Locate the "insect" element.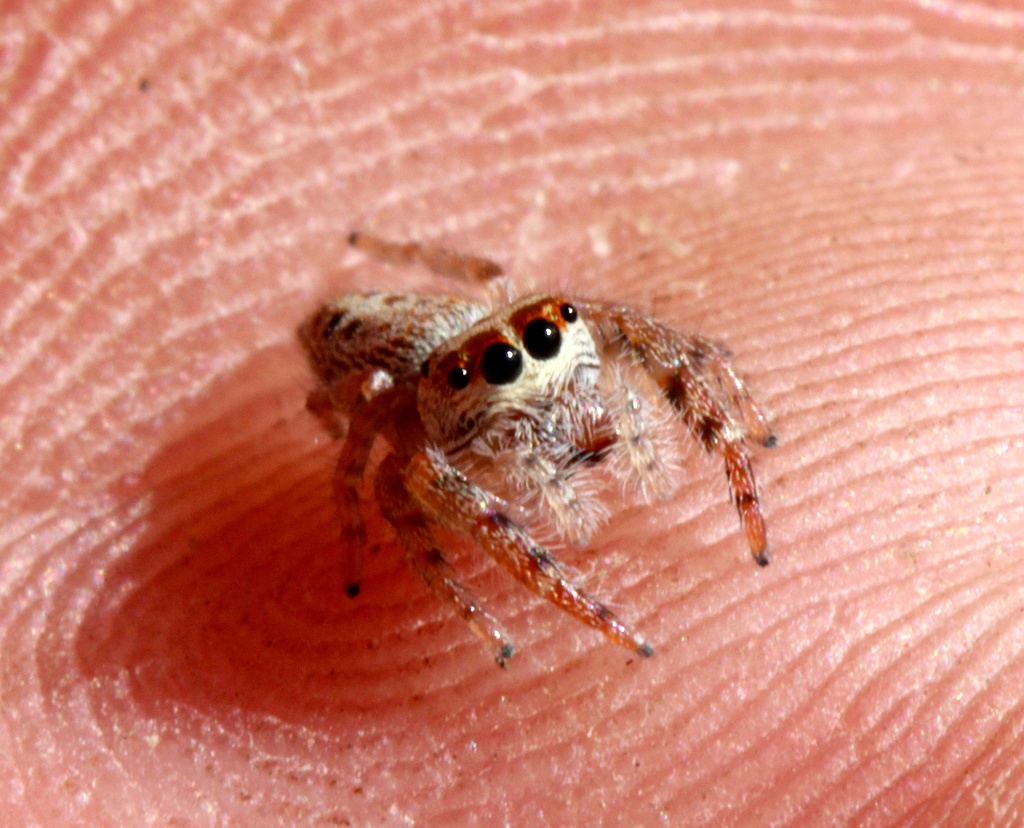
Element bbox: <bbox>289, 225, 783, 662</bbox>.
